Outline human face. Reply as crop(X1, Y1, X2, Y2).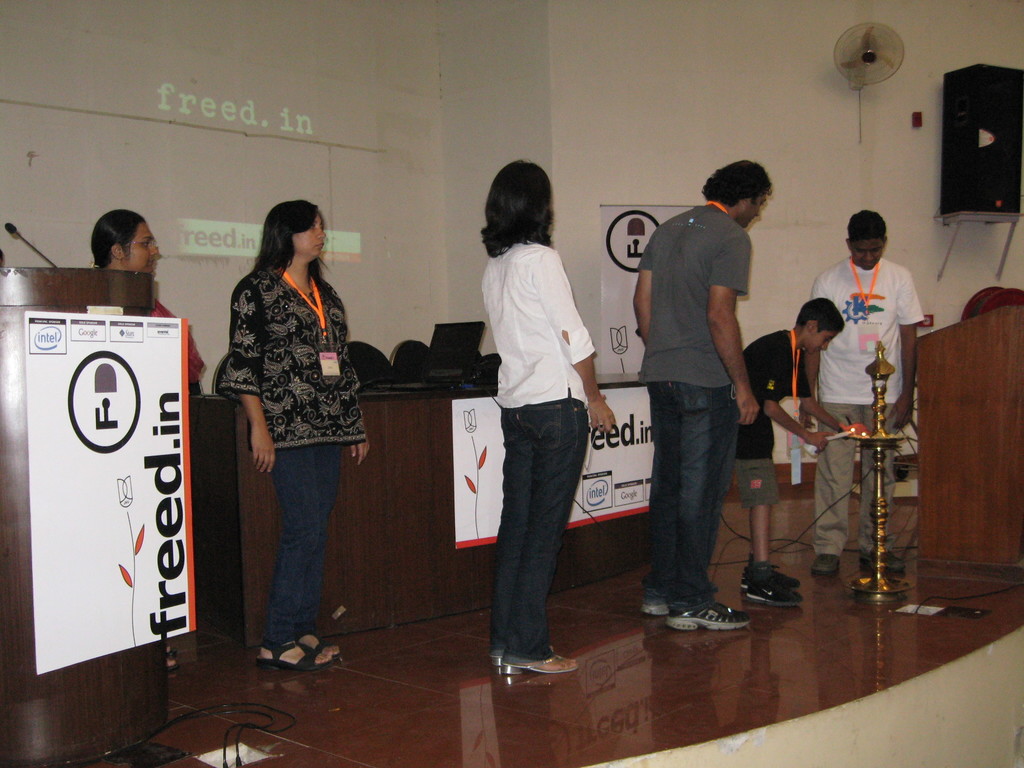
crop(292, 208, 333, 259).
